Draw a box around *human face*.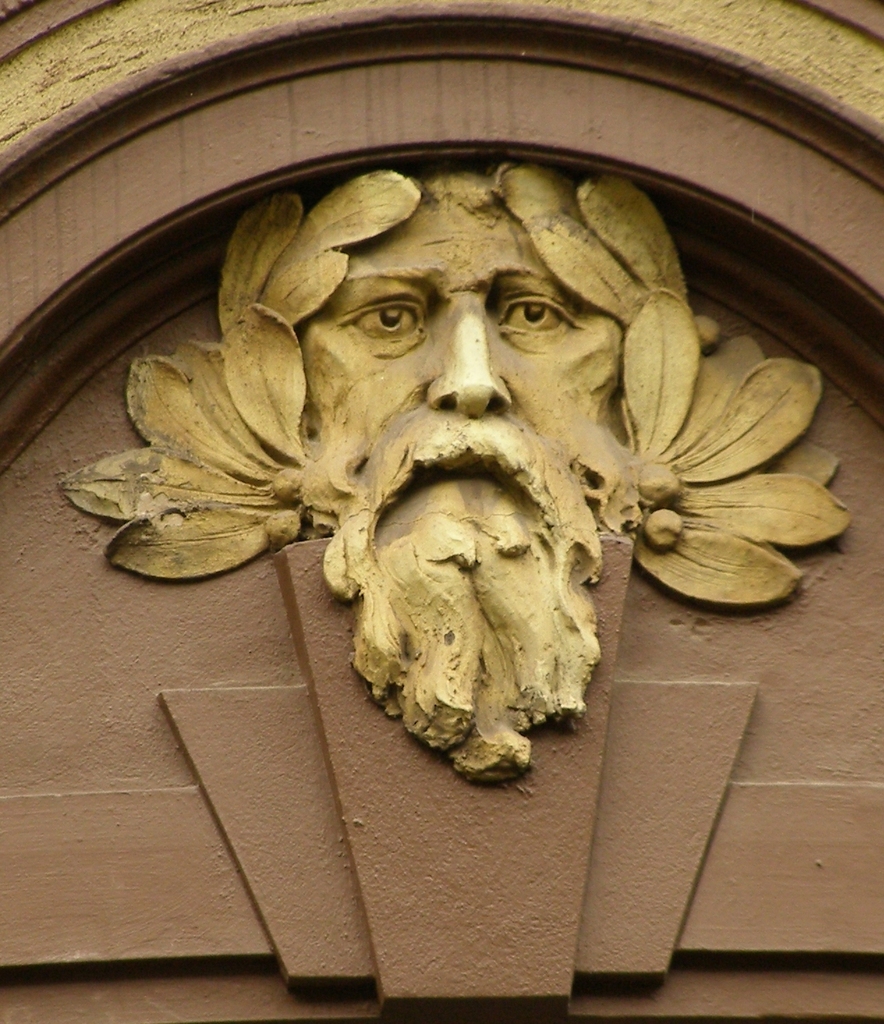
{"left": 298, "top": 197, "right": 629, "bottom": 574}.
